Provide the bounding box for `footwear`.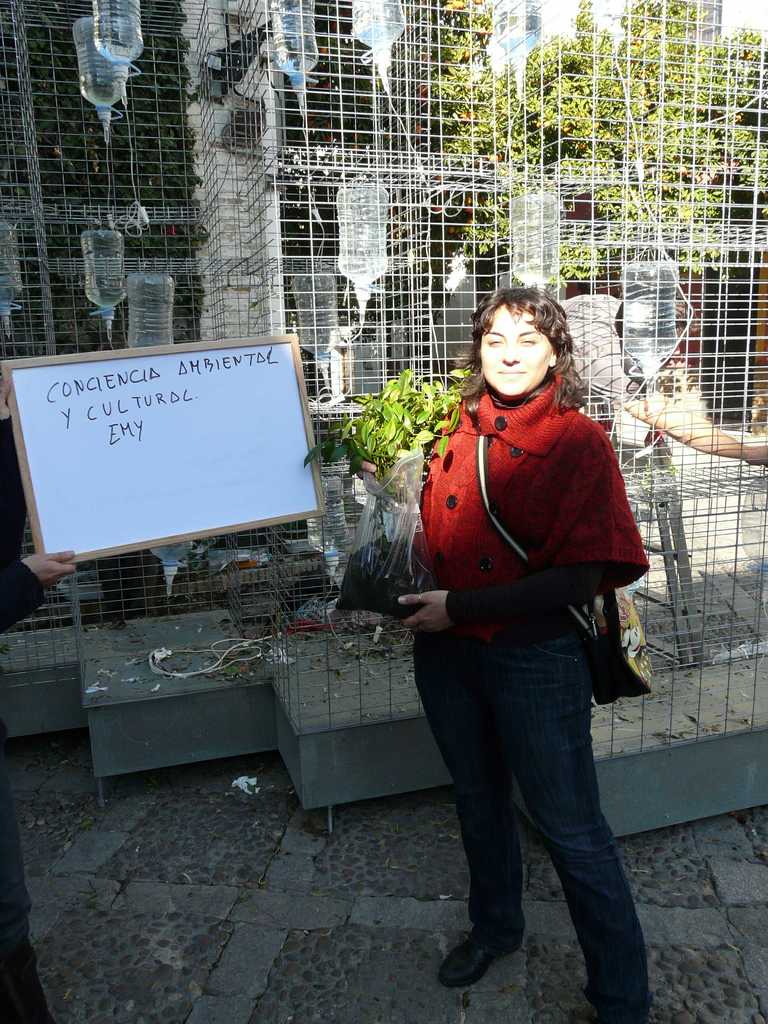
[436,907,532,987].
